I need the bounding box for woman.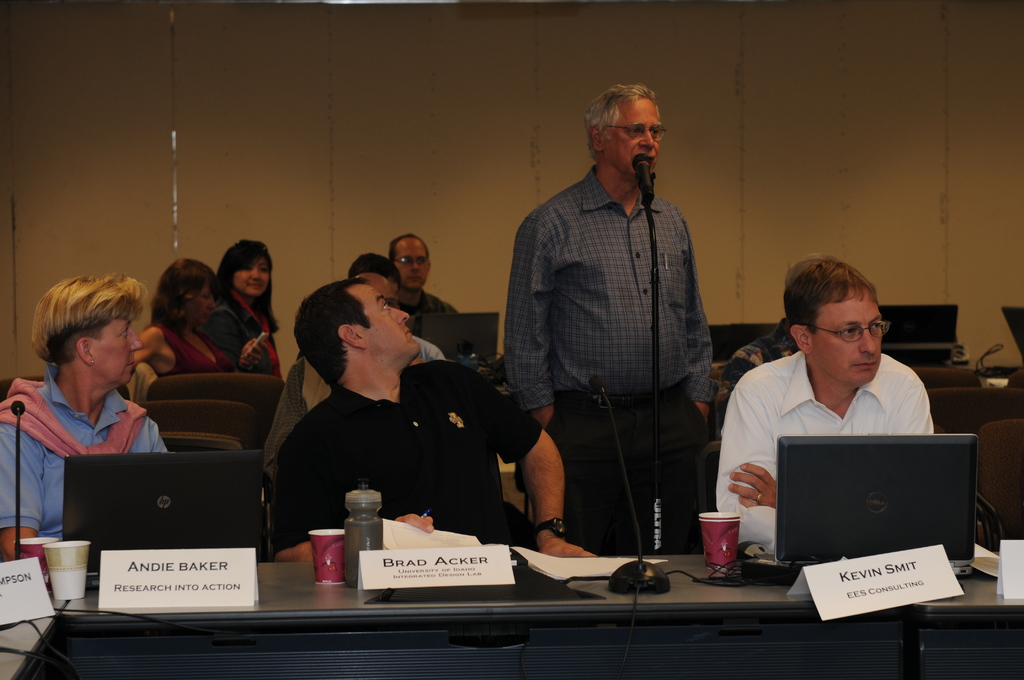
Here it is: BBox(202, 234, 282, 382).
